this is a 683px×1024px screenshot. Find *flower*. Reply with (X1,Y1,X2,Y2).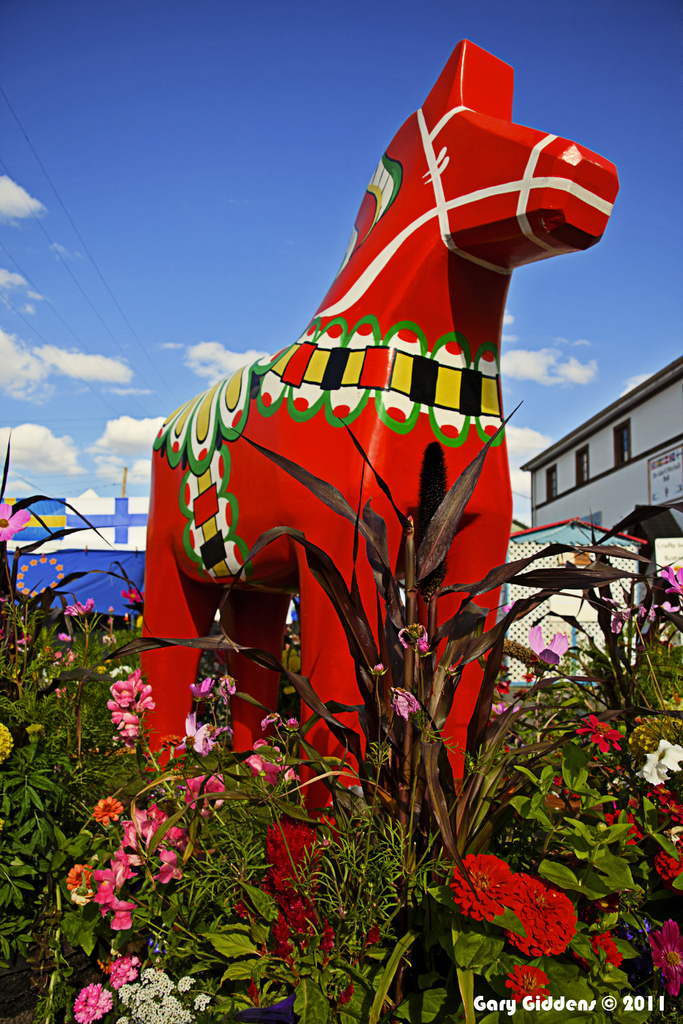
(106,667,152,742).
